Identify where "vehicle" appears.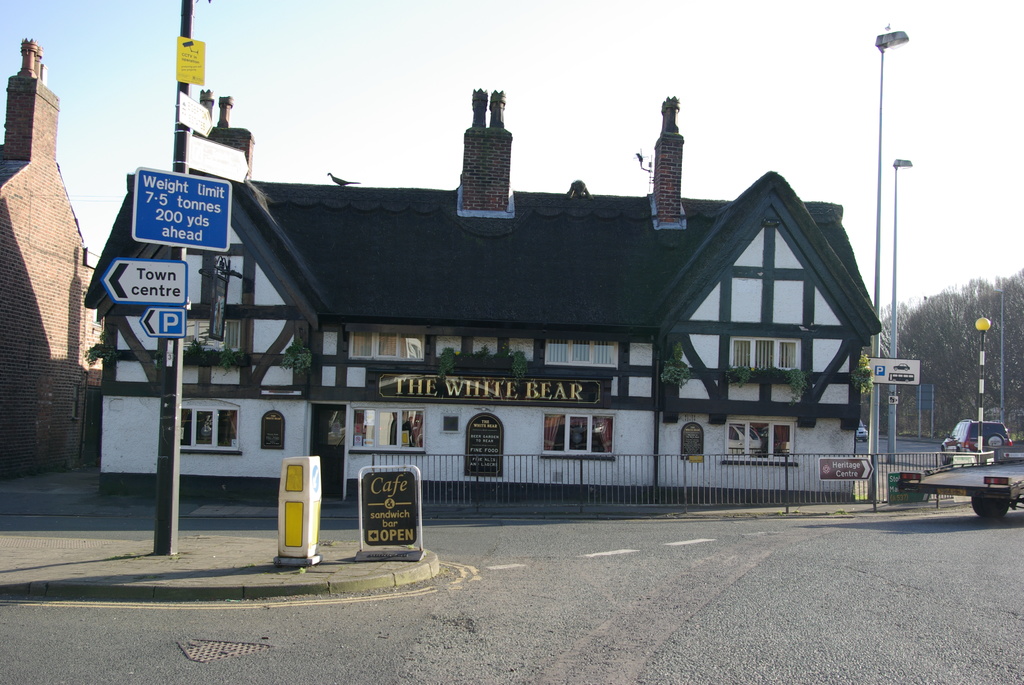
Appears at <region>896, 435, 1023, 520</region>.
